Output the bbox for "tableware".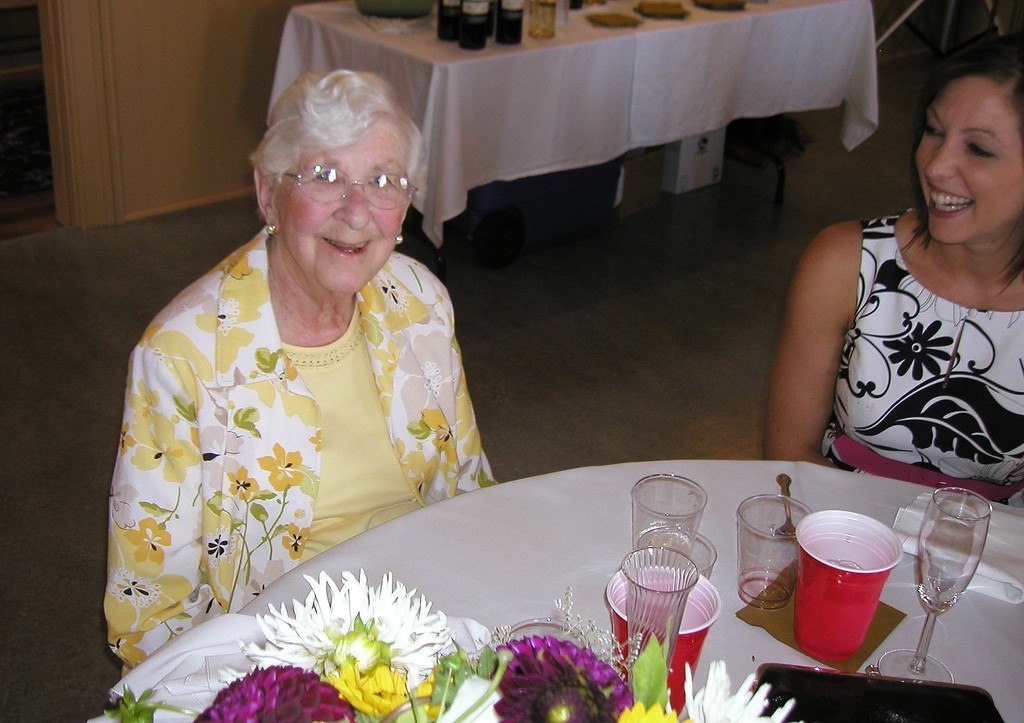
l=623, t=544, r=700, b=722.
